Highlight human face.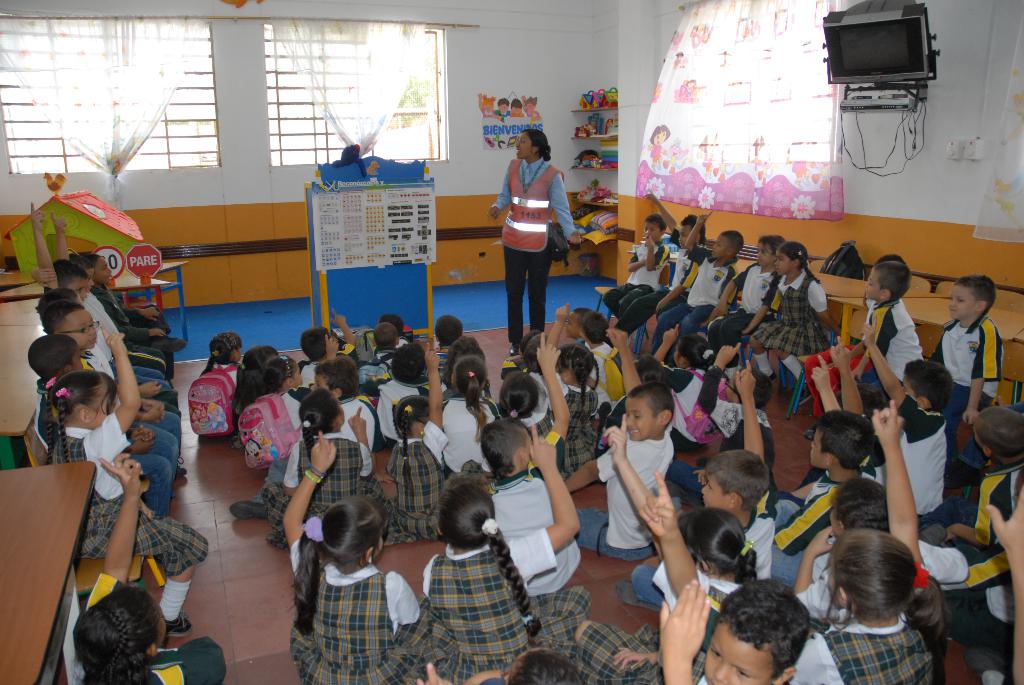
Highlighted region: select_region(711, 239, 726, 260).
